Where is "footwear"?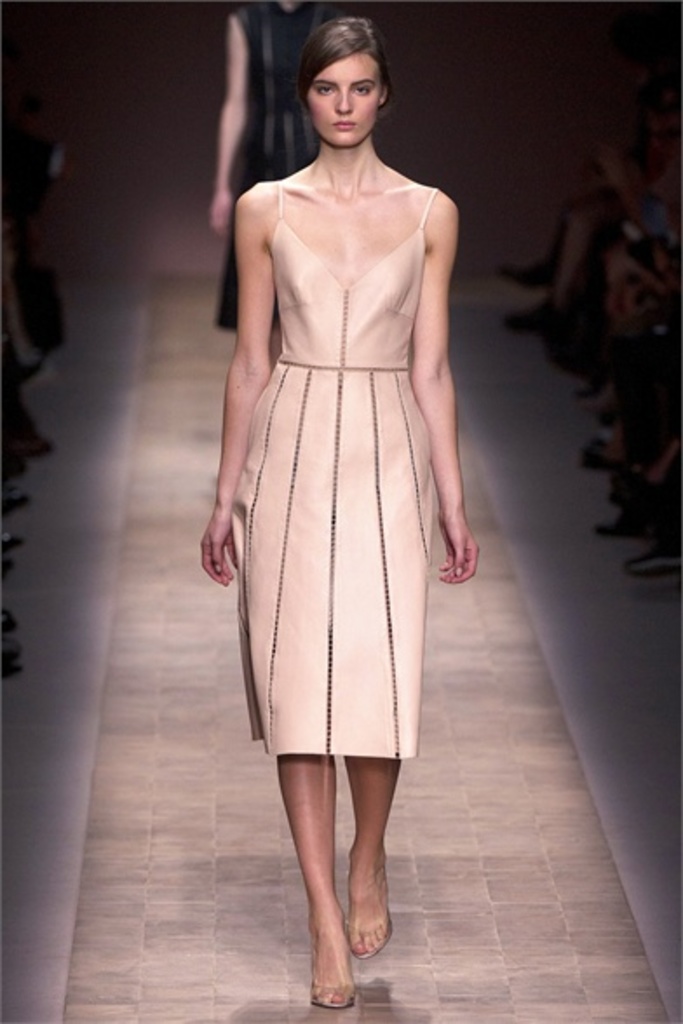
Rect(2, 651, 21, 674).
